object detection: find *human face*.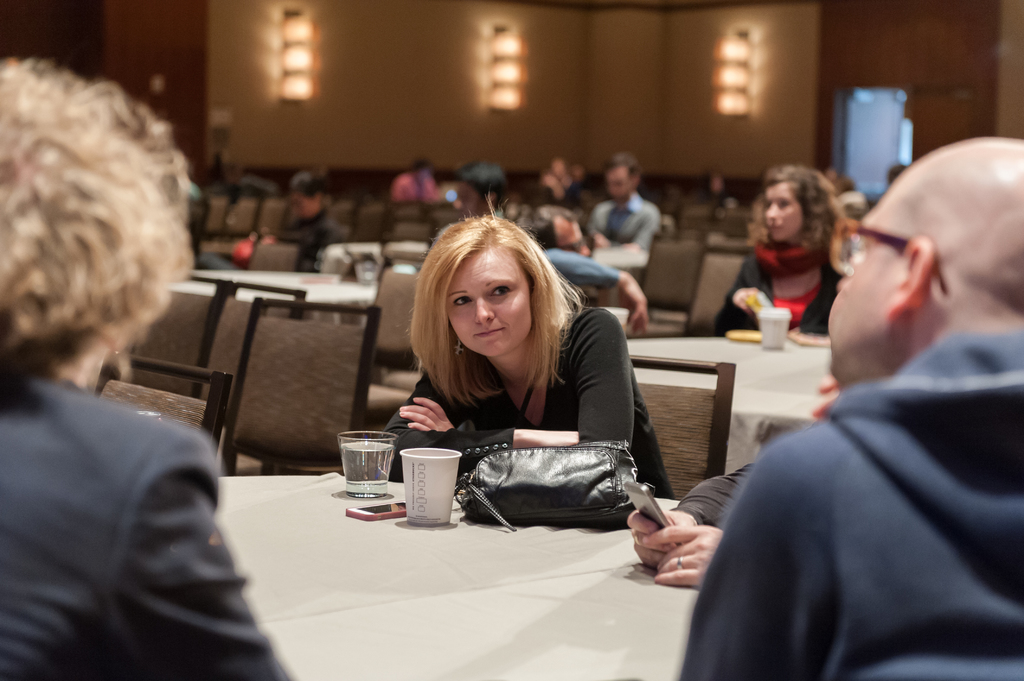
x1=766 y1=184 x2=797 y2=244.
